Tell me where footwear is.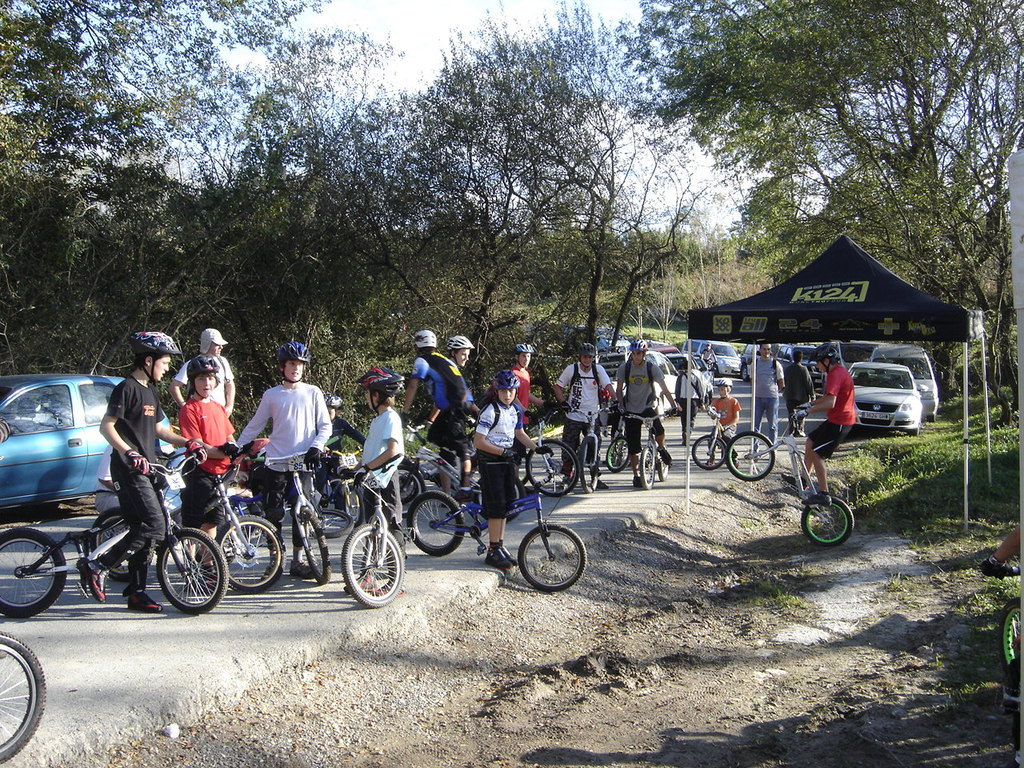
footwear is at Rect(73, 551, 103, 602).
